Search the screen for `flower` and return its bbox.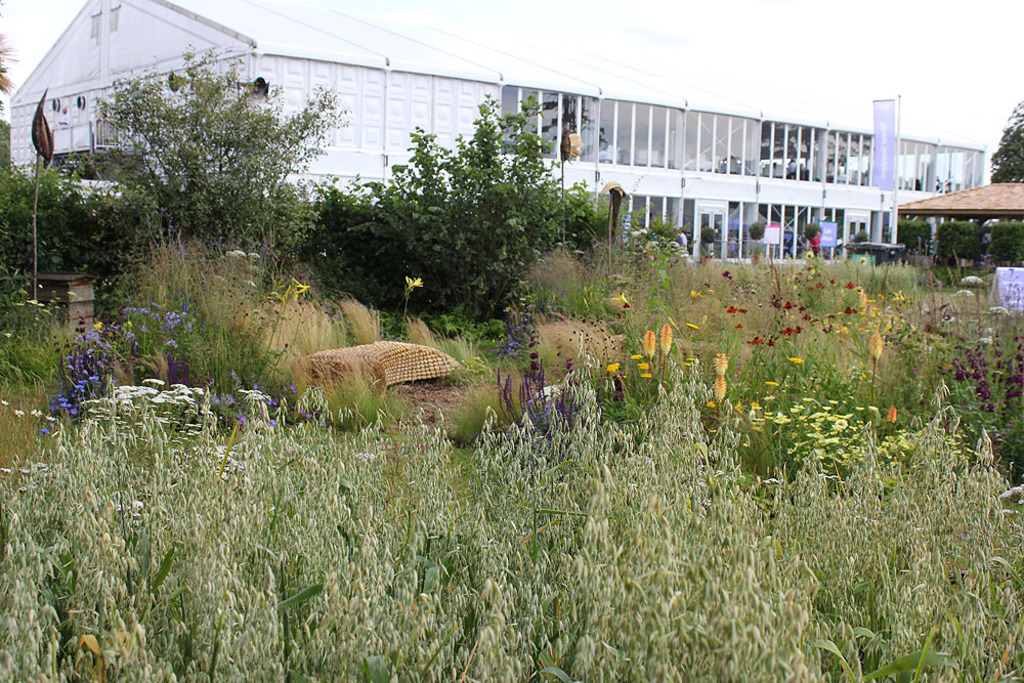
Found: select_region(404, 272, 424, 299).
